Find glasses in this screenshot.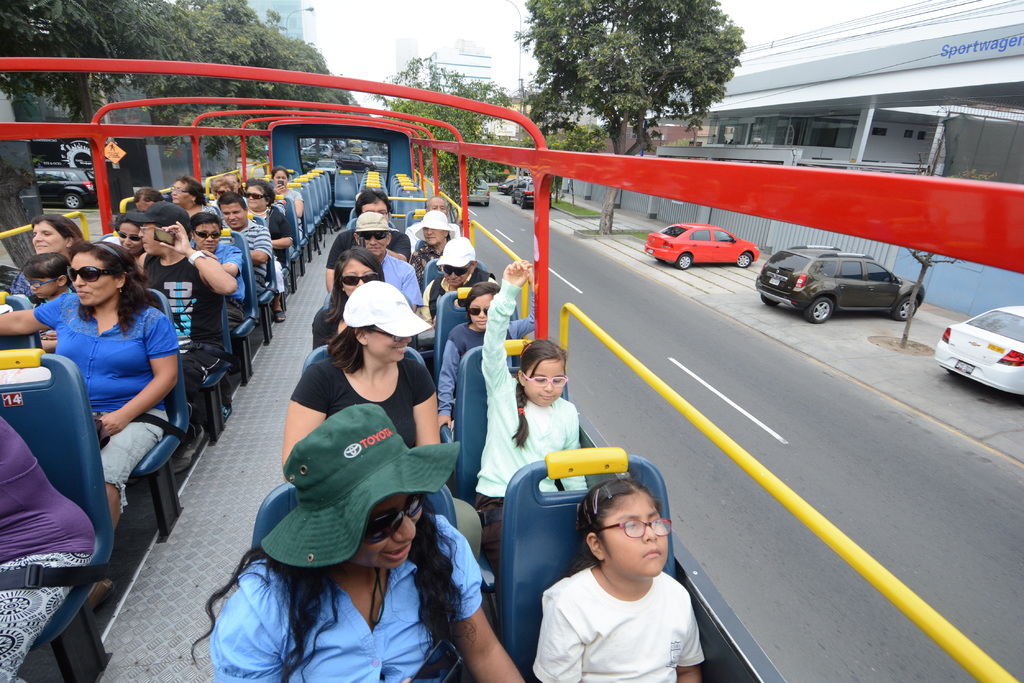
The bounding box for glasses is (243,191,266,200).
